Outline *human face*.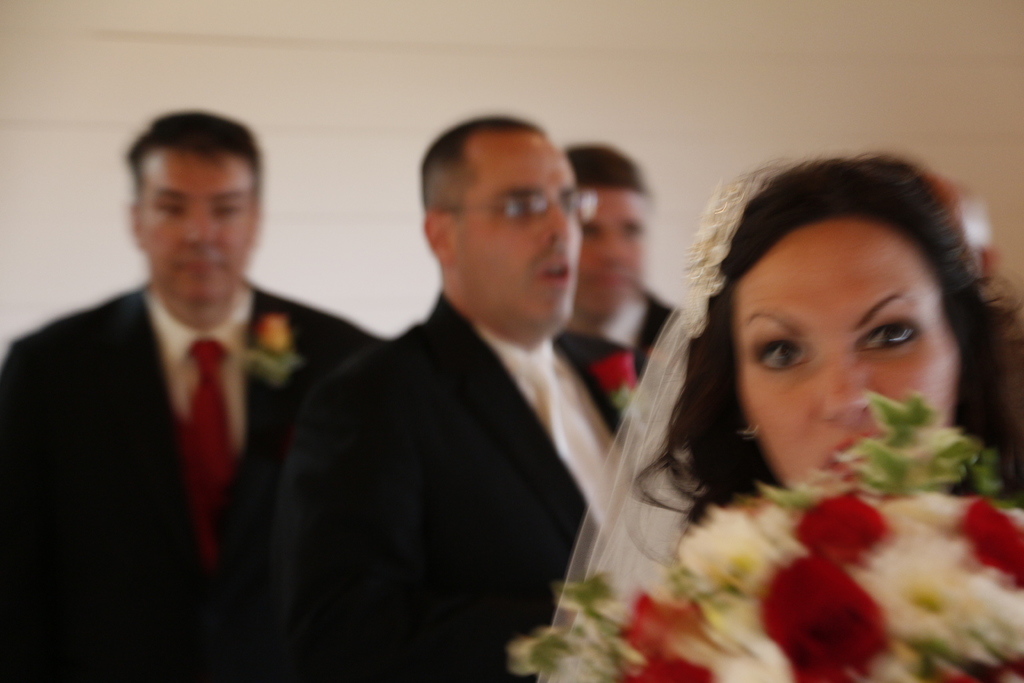
Outline: region(143, 154, 255, 302).
